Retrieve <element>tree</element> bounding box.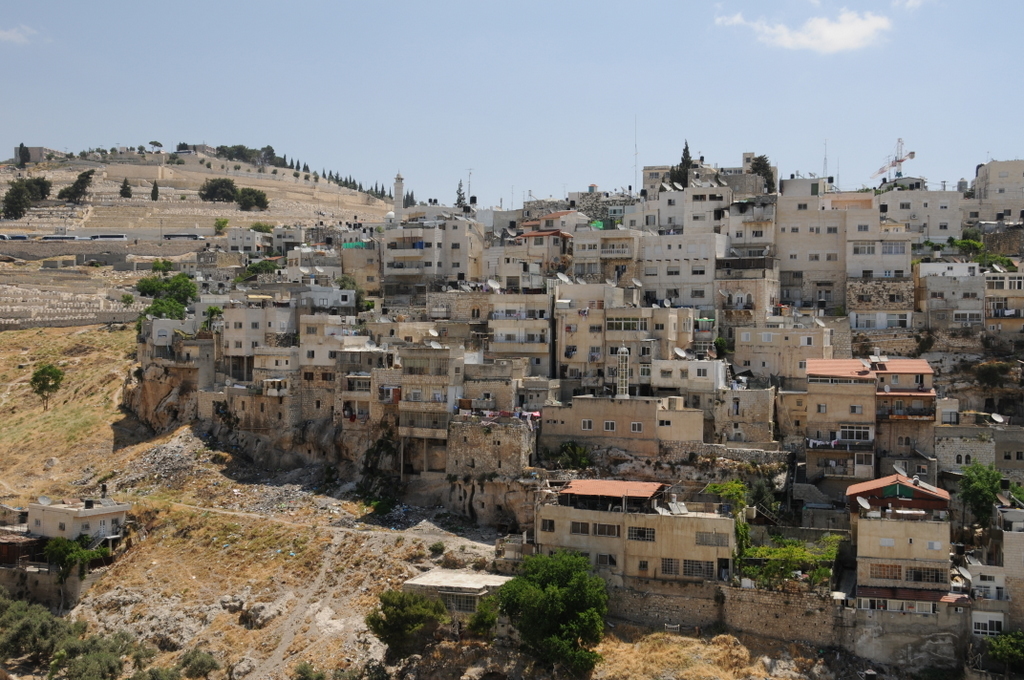
Bounding box: [x1=233, y1=188, x2=268, y2=210].
